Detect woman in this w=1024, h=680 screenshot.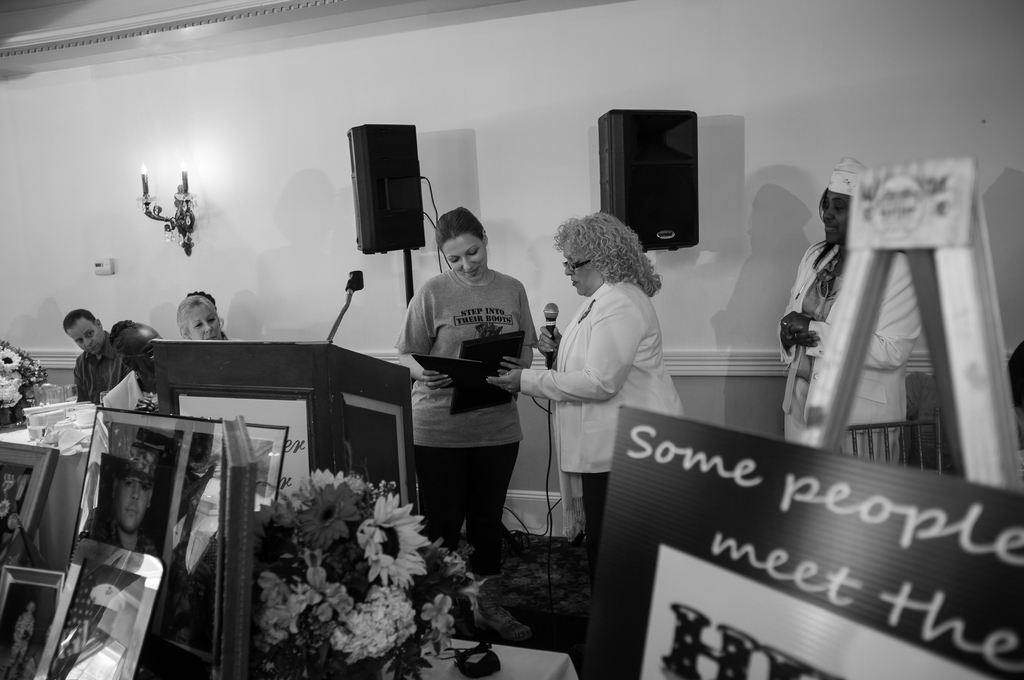
Detection: bbox(488, 210, 684, 600).
